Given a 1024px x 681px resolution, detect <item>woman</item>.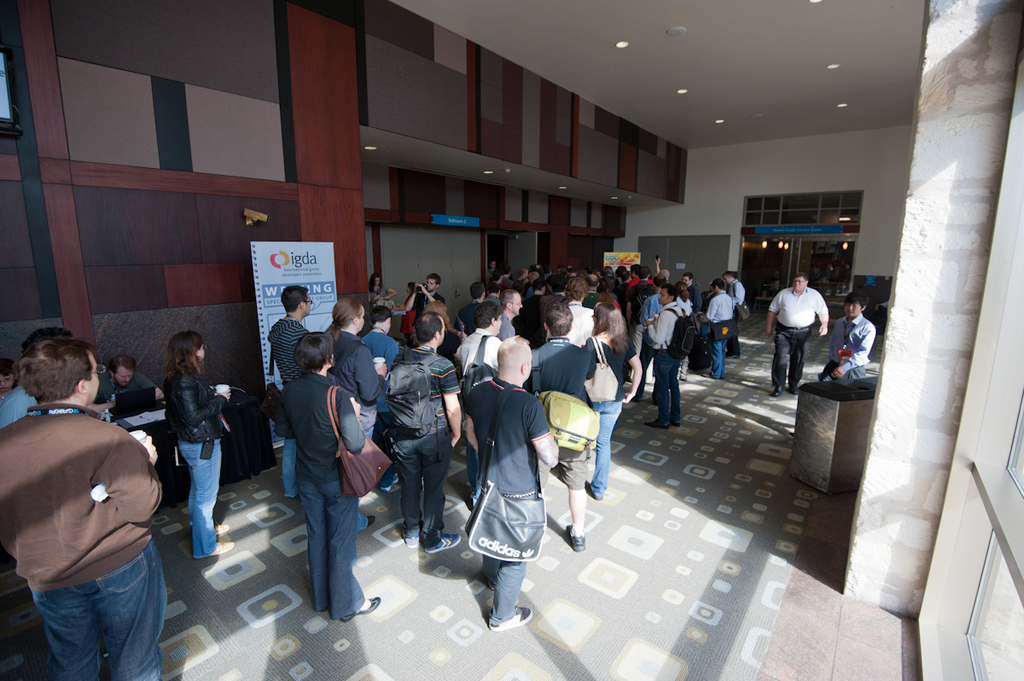
<bbox>164, 328, 236, 559</bbox>.
